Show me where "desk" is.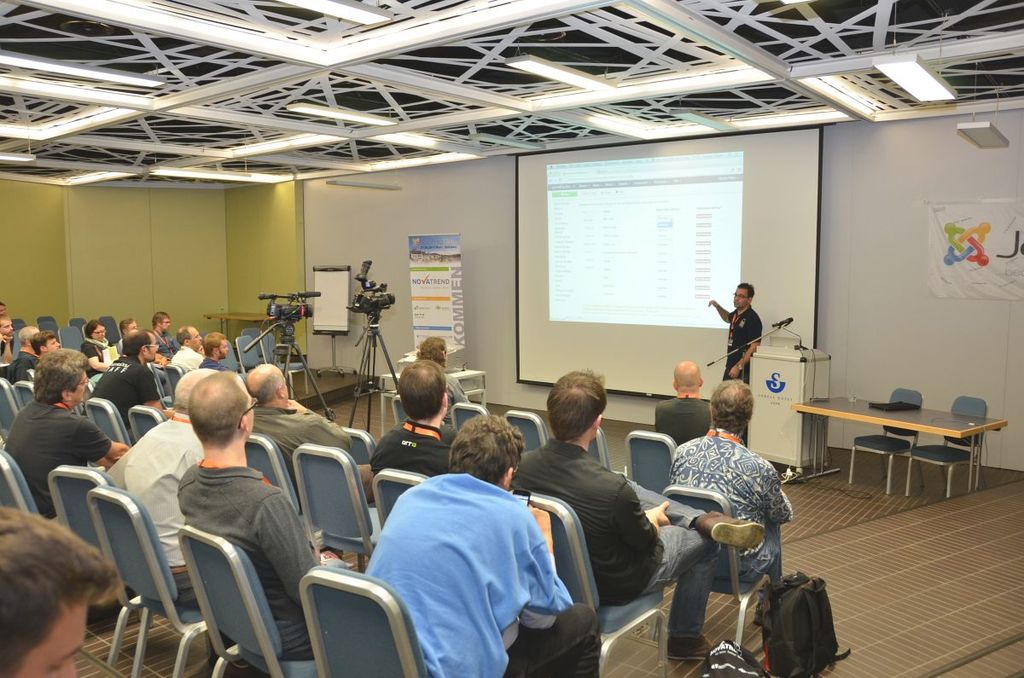
"desk" is at (787,382,998,507).
